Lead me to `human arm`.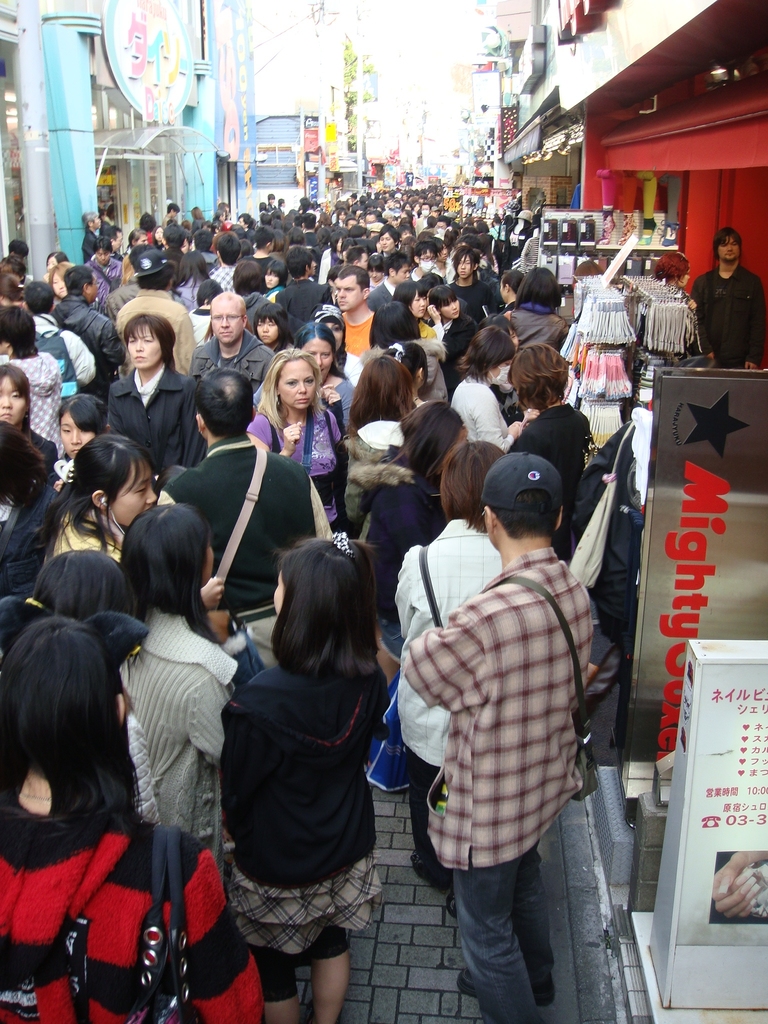
Lead to select_region(520, 404, 540, 428).
